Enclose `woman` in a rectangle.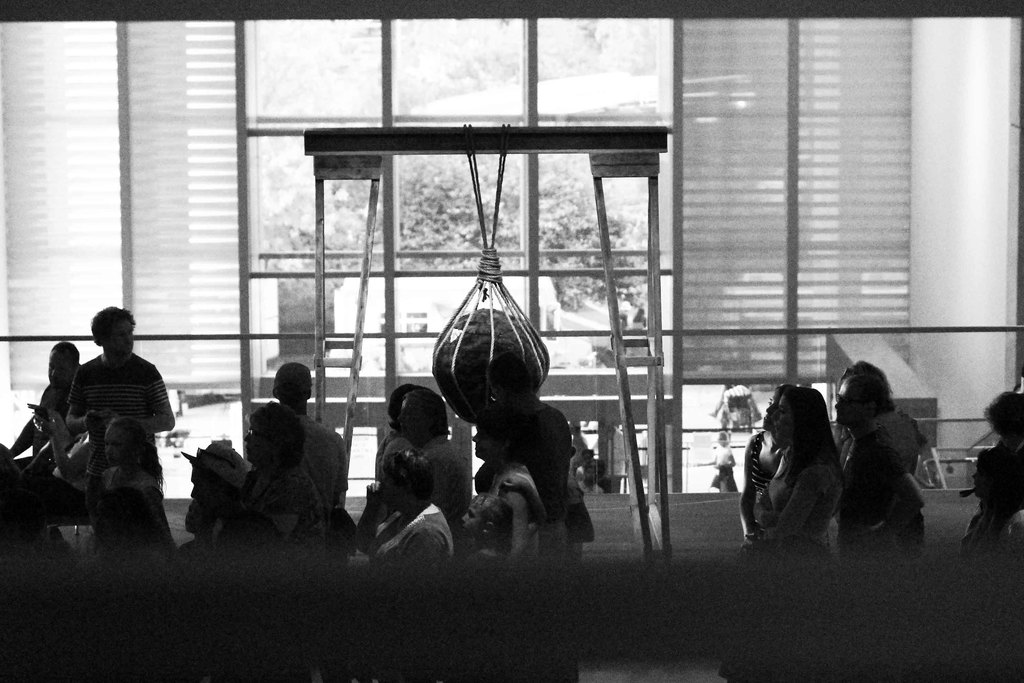
470:420:547:568.
